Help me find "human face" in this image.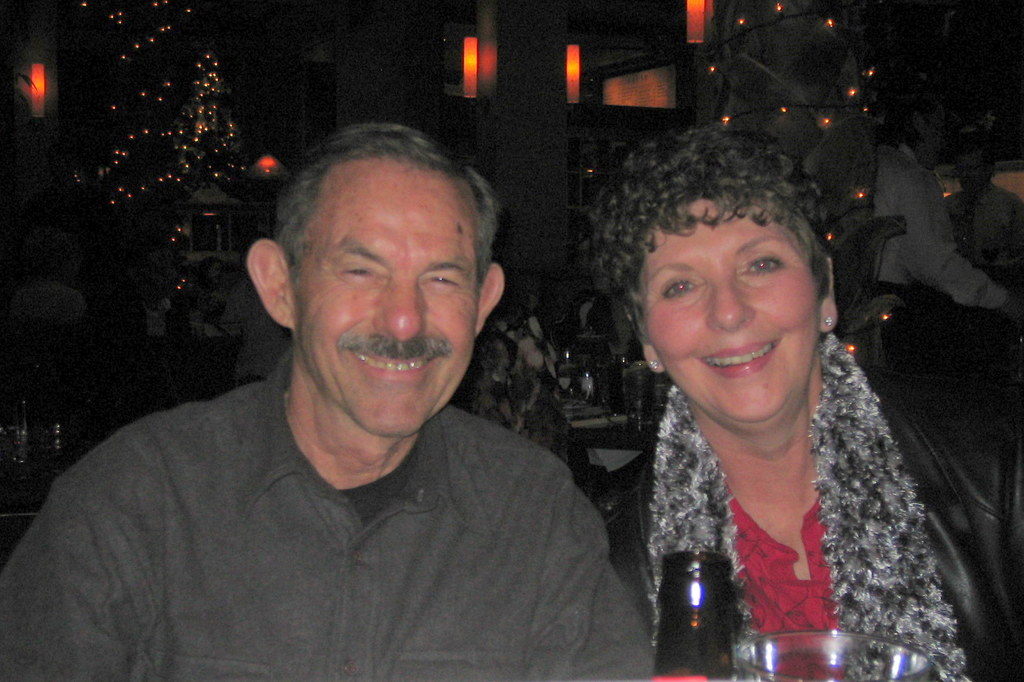
Found it: l=637, t=208, r=819, b=434.
